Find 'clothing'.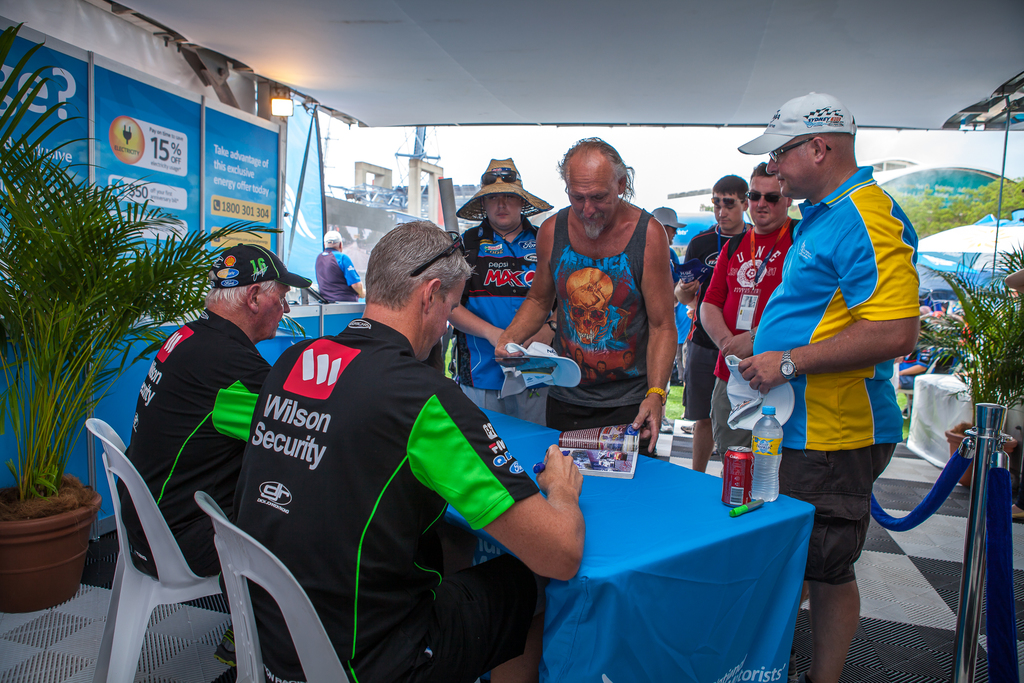
l=663, t=252, r=695, b=391.
